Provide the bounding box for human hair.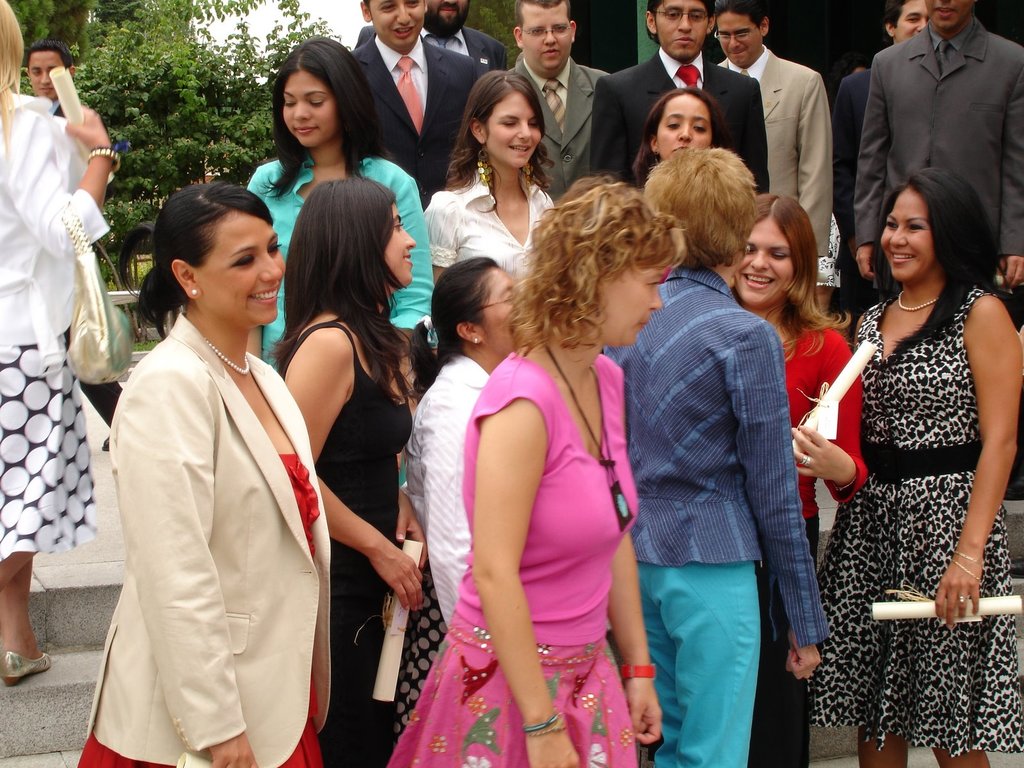
(861,166,1020,362).
